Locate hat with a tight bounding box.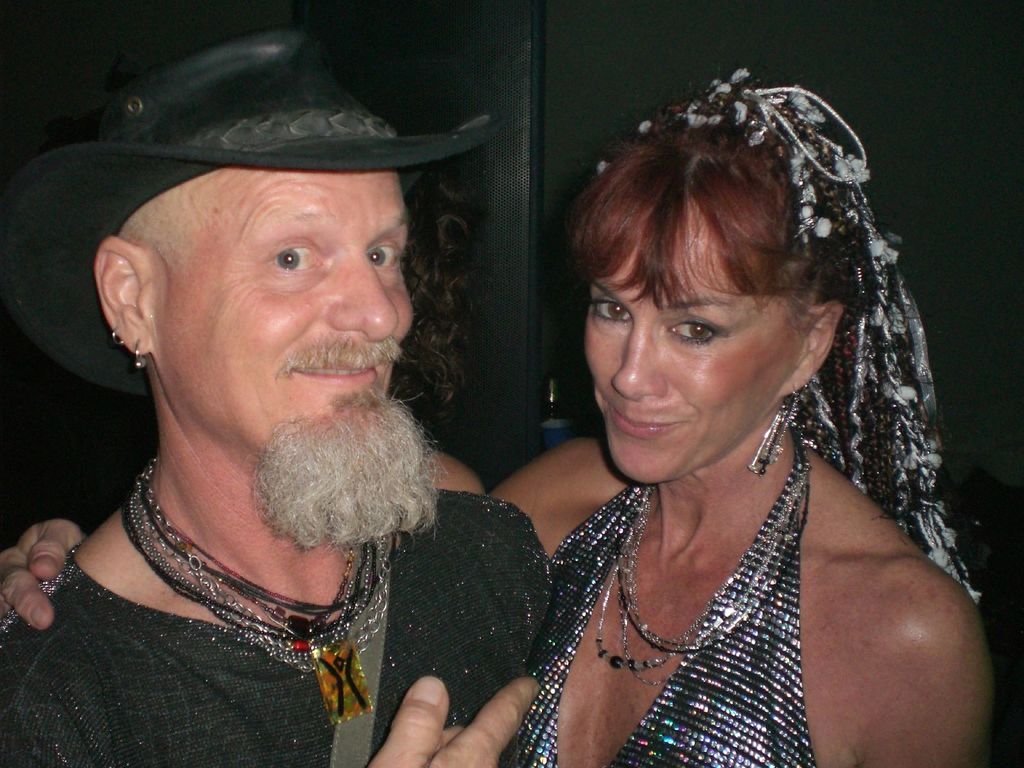
box=[0, 31, 493, 399].
